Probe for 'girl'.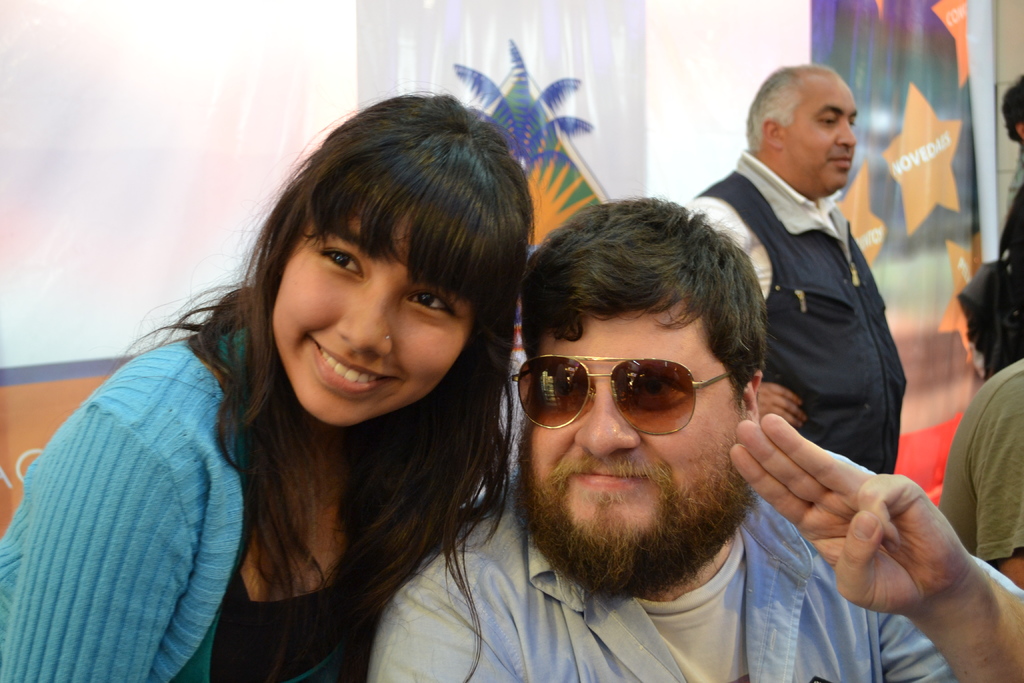
Probe result: {"x1": 0, "y1": 86, "x2": 540, "y2": 682}.
